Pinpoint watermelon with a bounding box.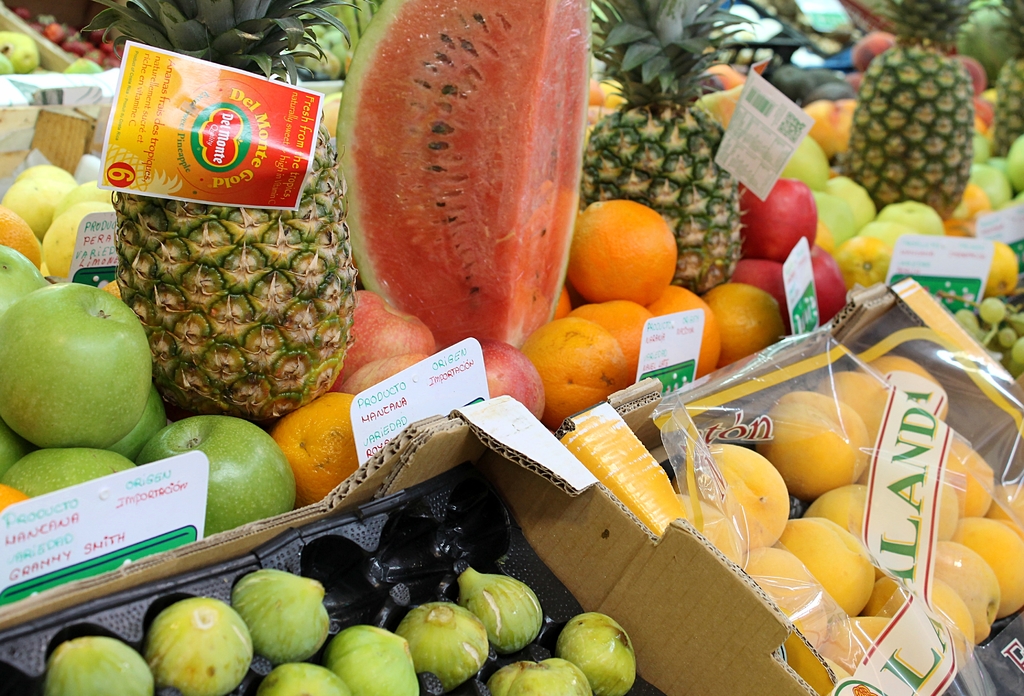
337:0:589:355.
